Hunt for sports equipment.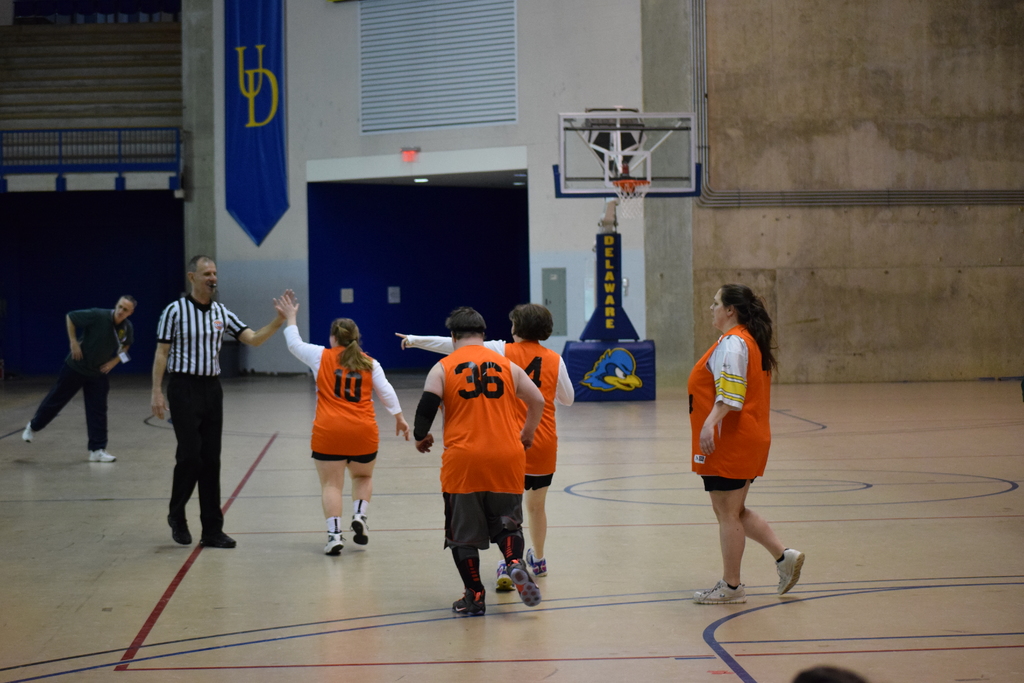
Hunted down at region(163, 512, 193, 546).
